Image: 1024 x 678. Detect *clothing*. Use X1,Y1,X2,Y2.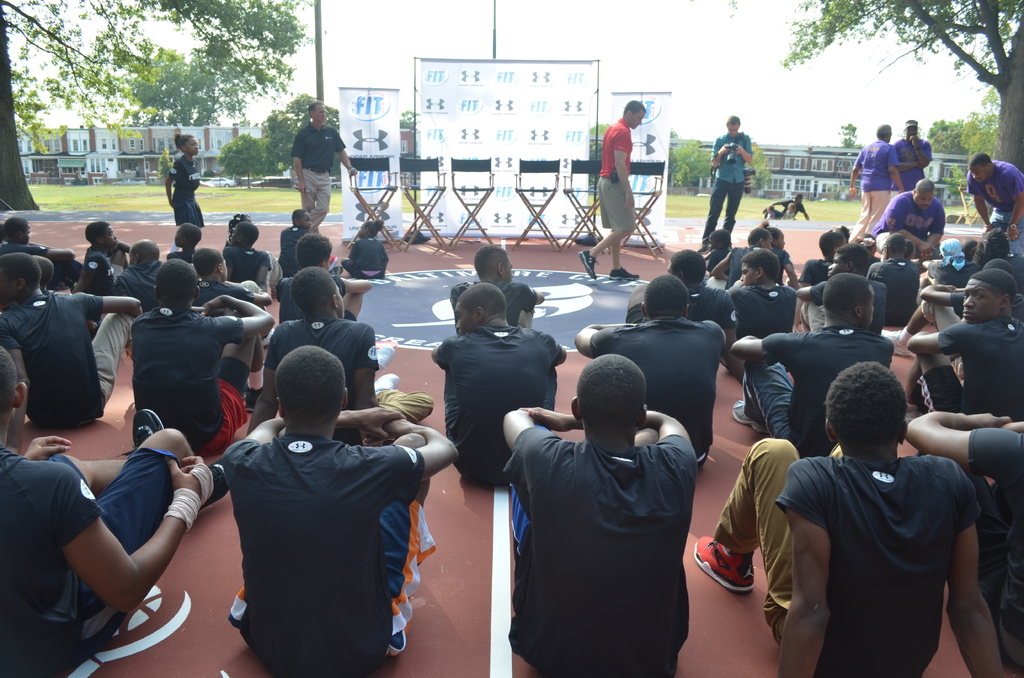
500,424,698,677.
